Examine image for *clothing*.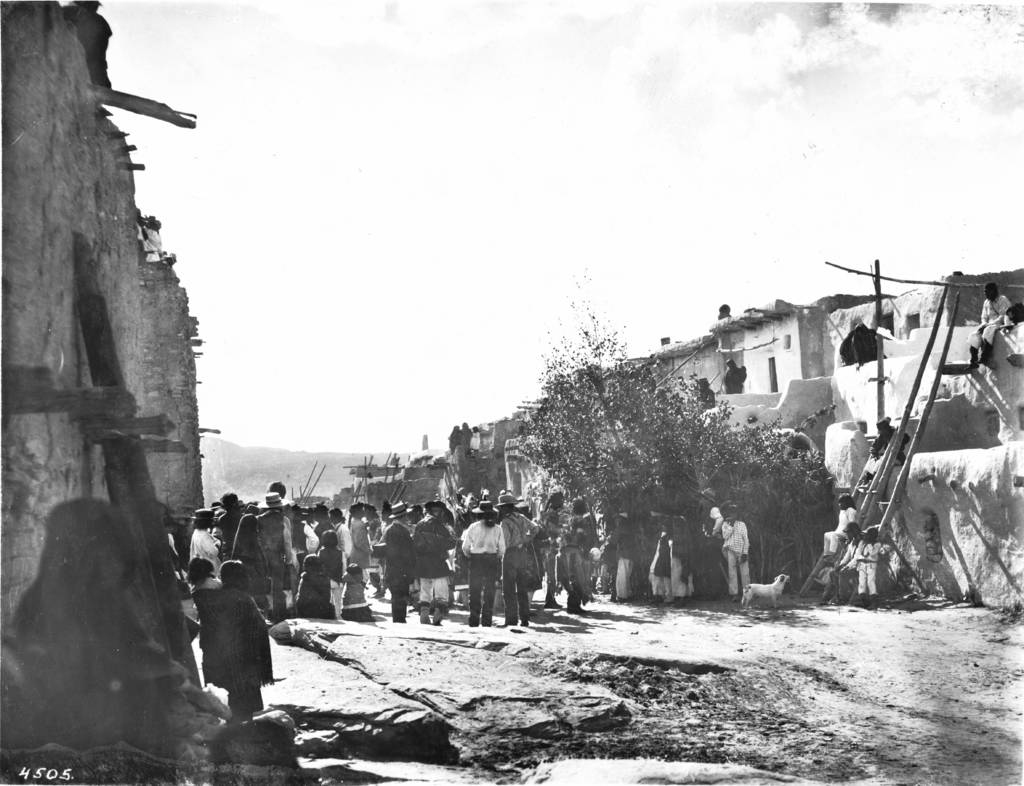
Examination result: bbox(333, 520, 356, 562).
